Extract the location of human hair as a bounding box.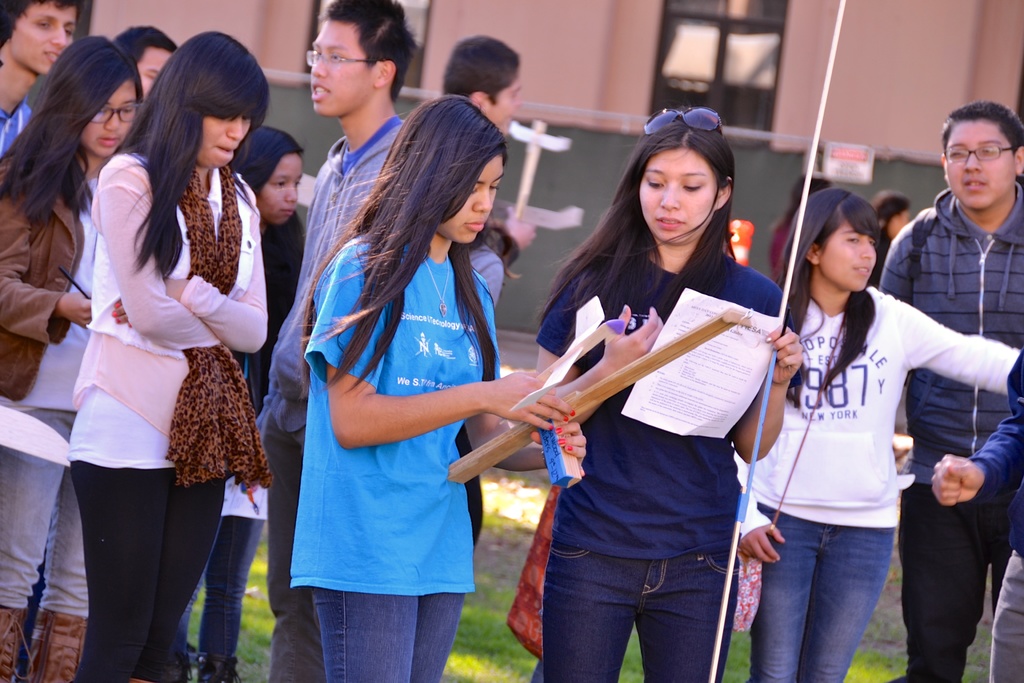
detection(536, 107, 739, 326).
